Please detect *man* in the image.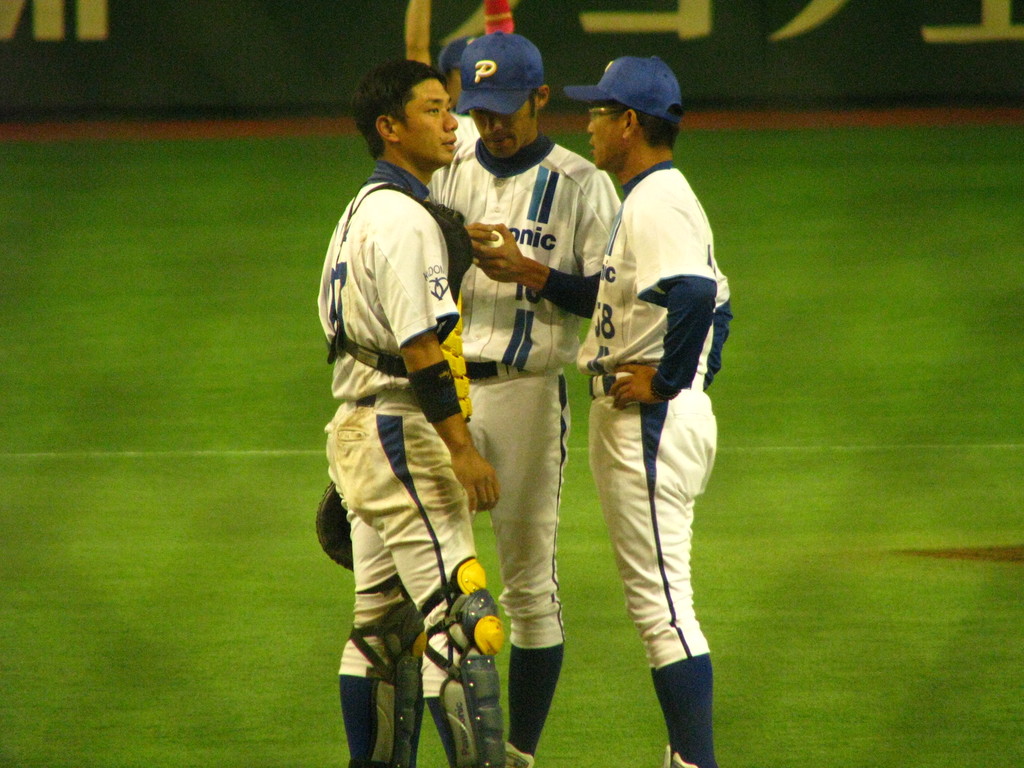
box=[313, 58, 509, 765].
